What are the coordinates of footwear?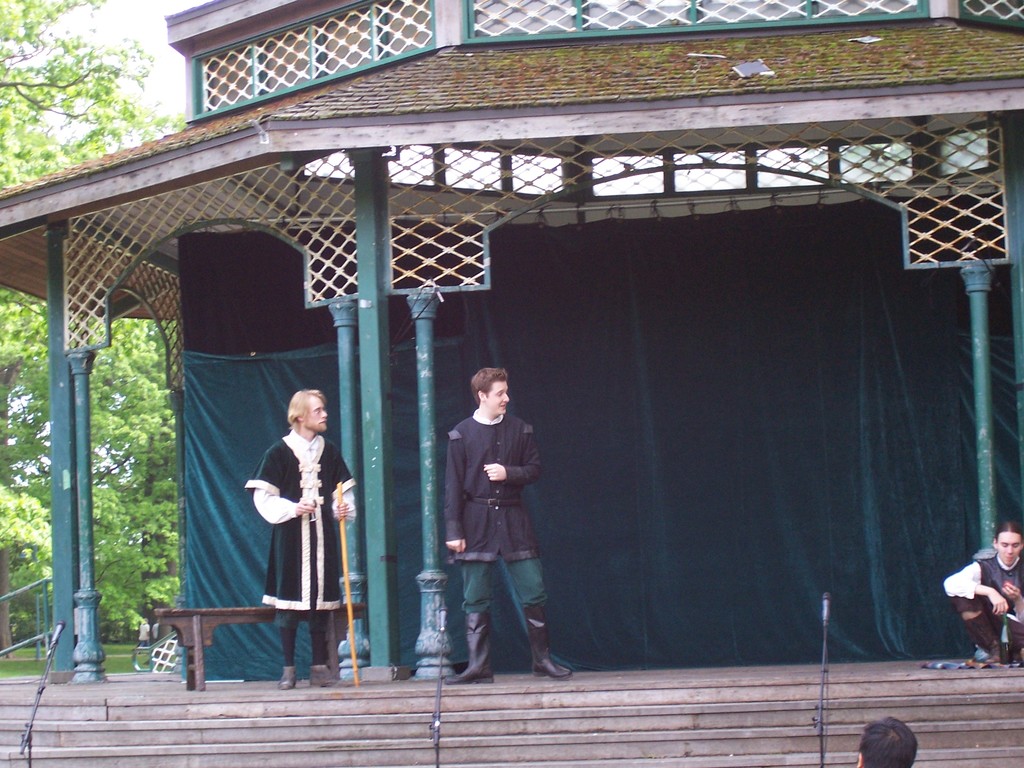
crop(444, 610, 494, 684).
